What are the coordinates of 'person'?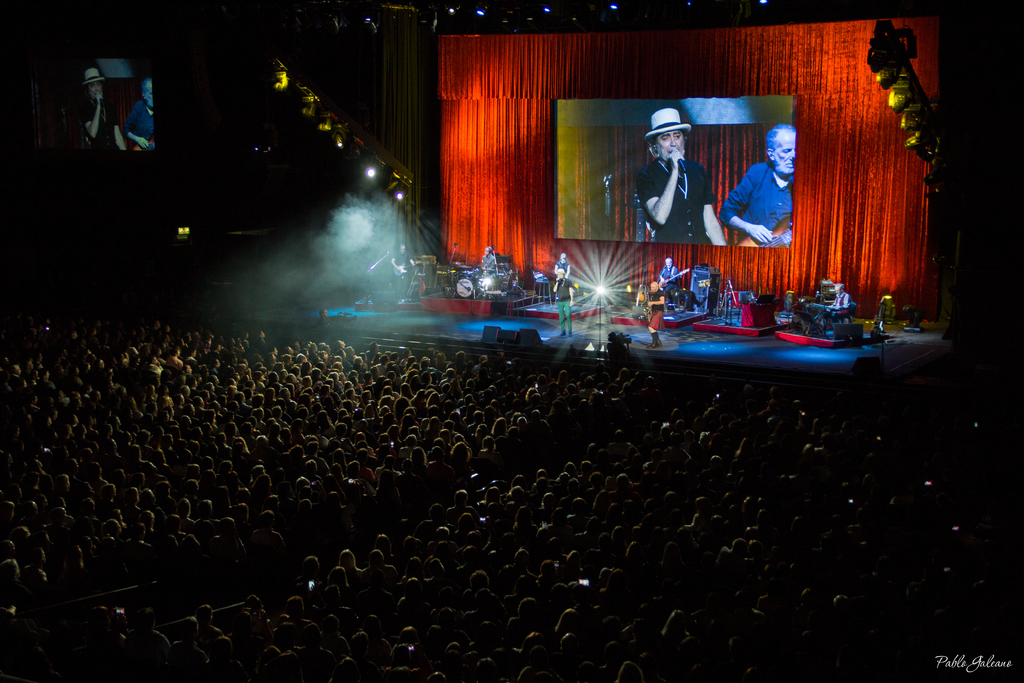
(647,109,717,251).
